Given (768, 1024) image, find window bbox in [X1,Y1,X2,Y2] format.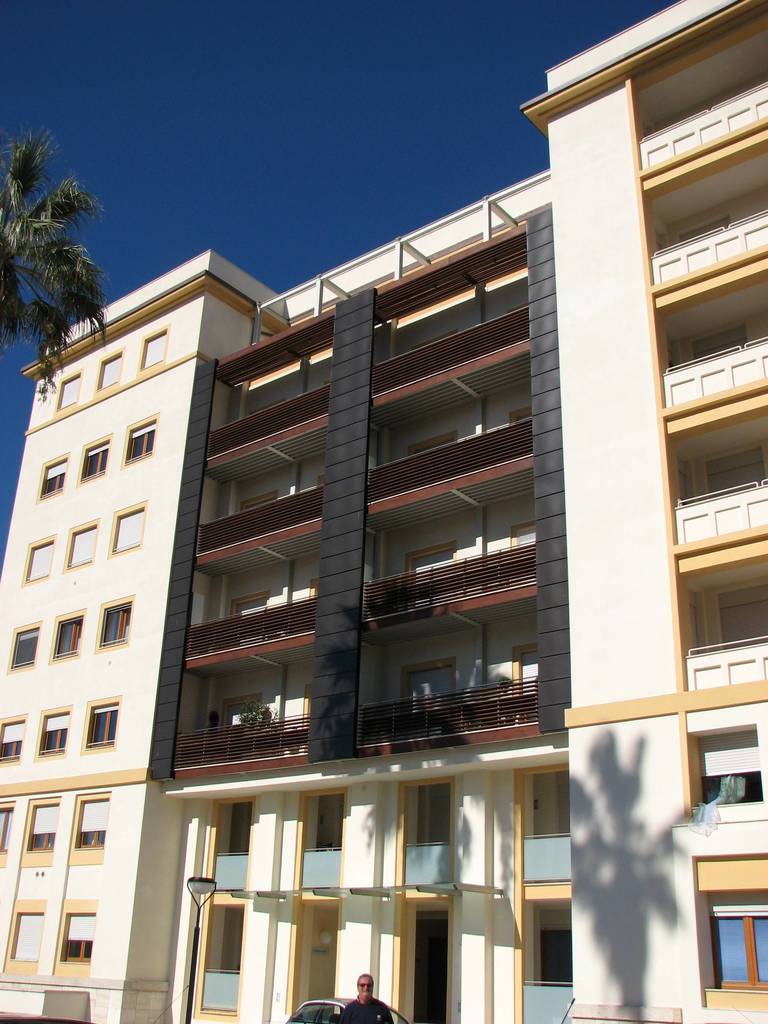
[225,593,270,627].
